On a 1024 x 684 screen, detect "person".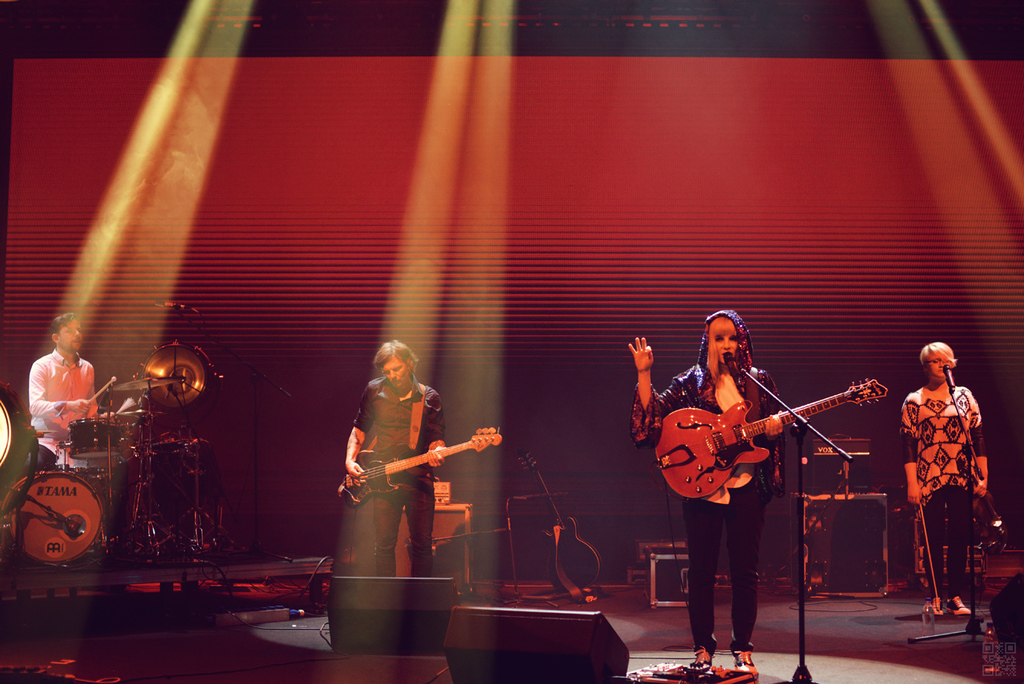
box=[897, 337, 992, 622].
